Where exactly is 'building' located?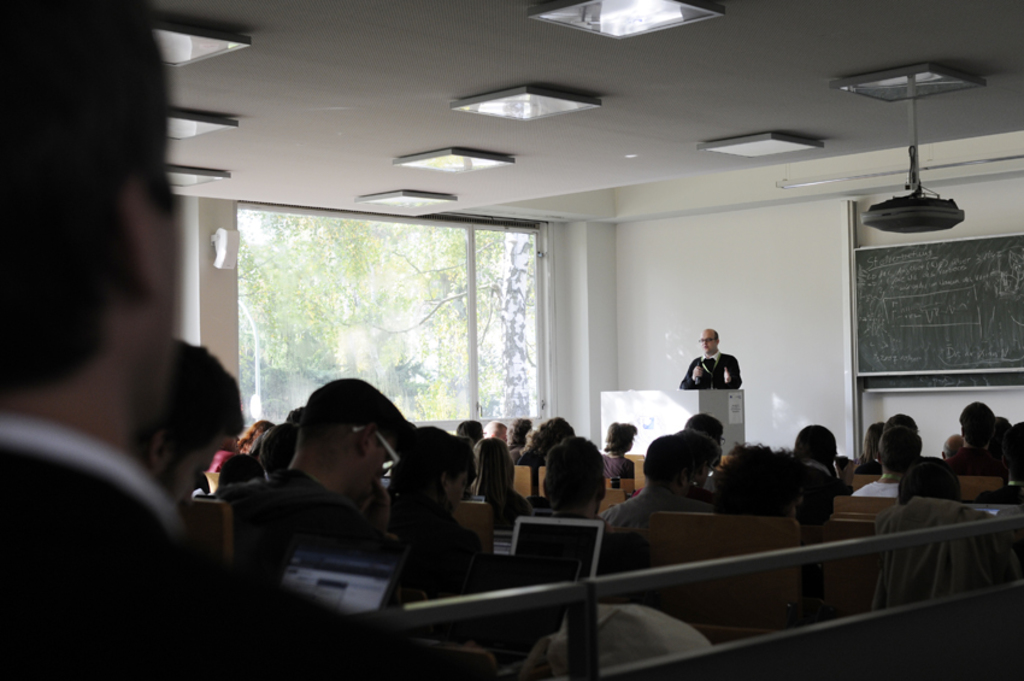
Its bounding box is (x1=149, y1=0, x2=1023, y2=480).
